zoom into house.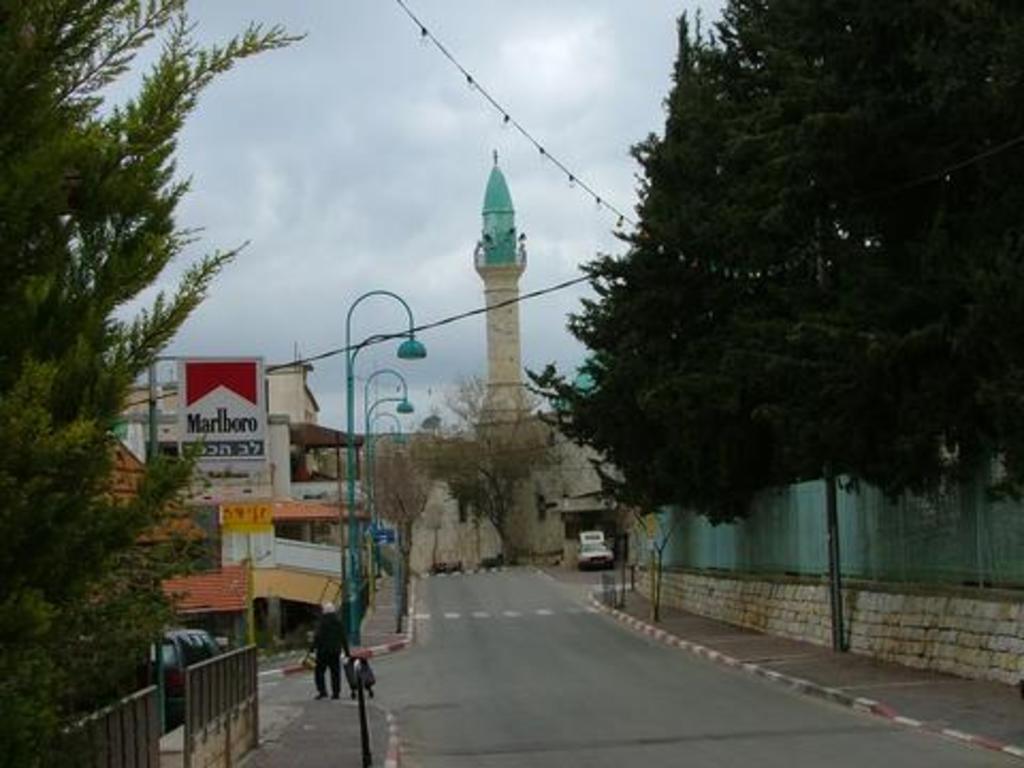
Zoom target: [275,352,363,523].
